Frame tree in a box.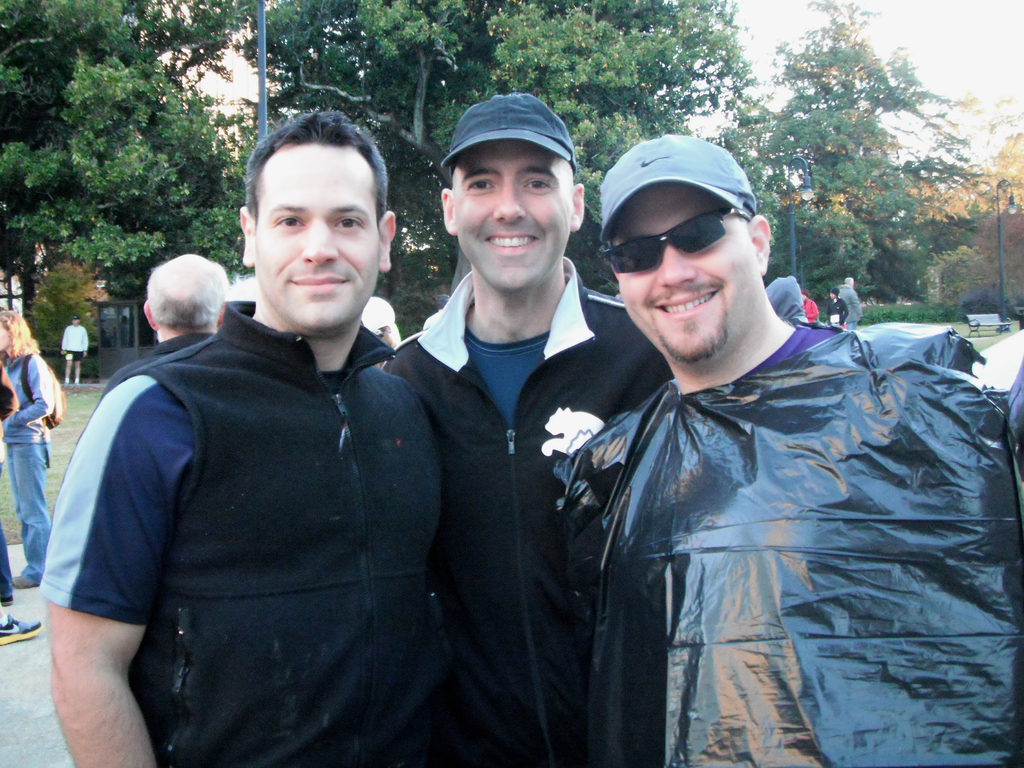
<region>743, 25, 991, 296</region>.
